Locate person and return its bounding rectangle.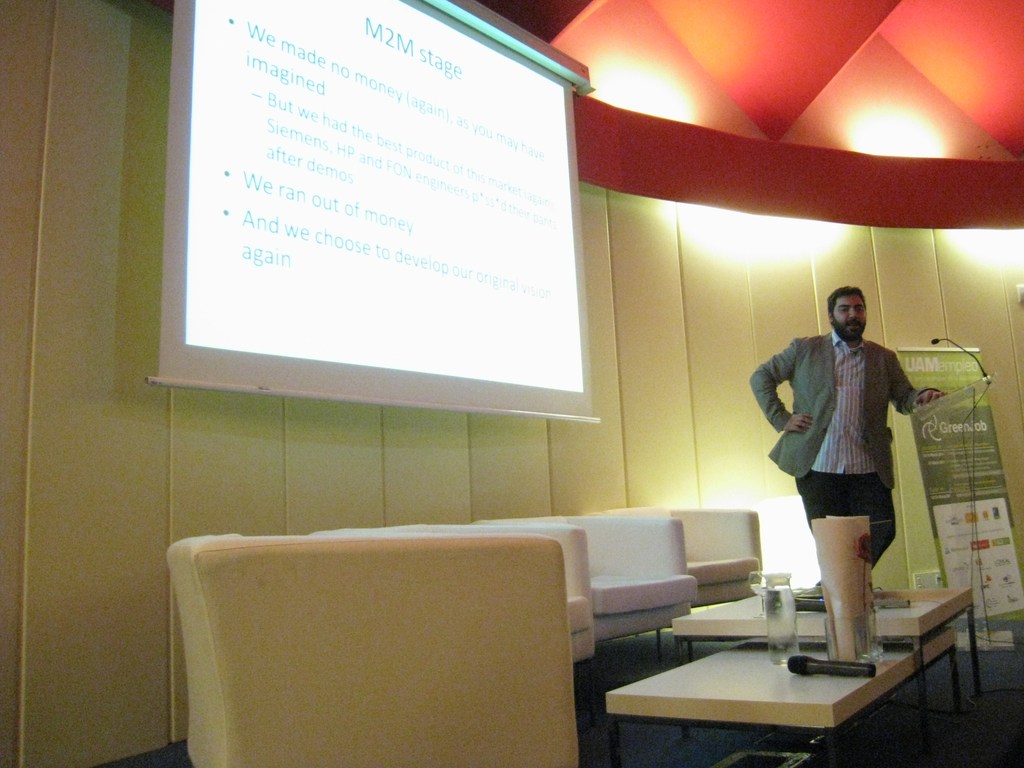
BBox(751, 284, 942, 600).
